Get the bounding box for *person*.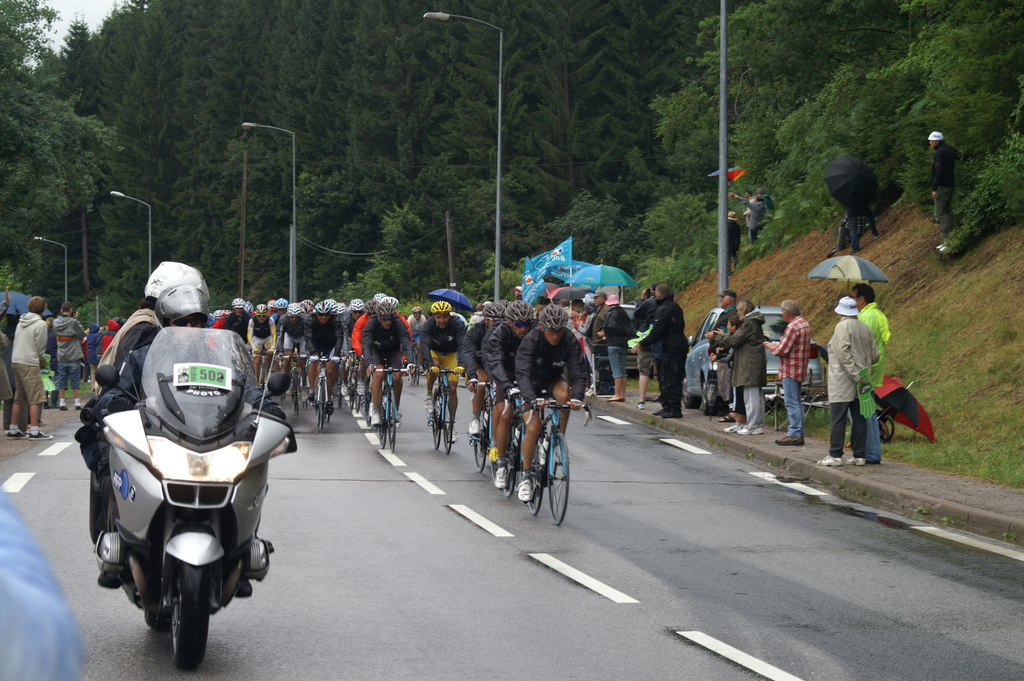
<bbox>247, 306, 275, 357</bbox>.
